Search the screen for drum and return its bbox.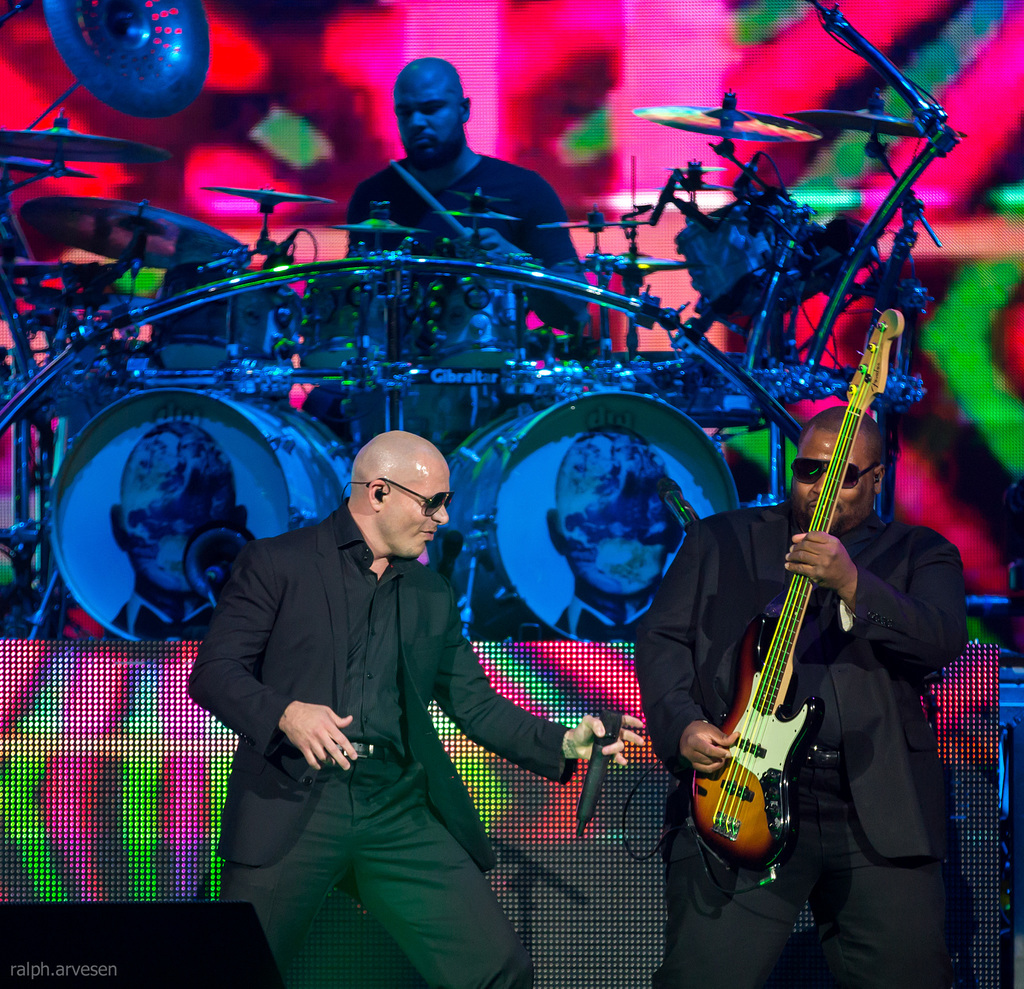
Found: bbox=[43, 390, 354, 648].
